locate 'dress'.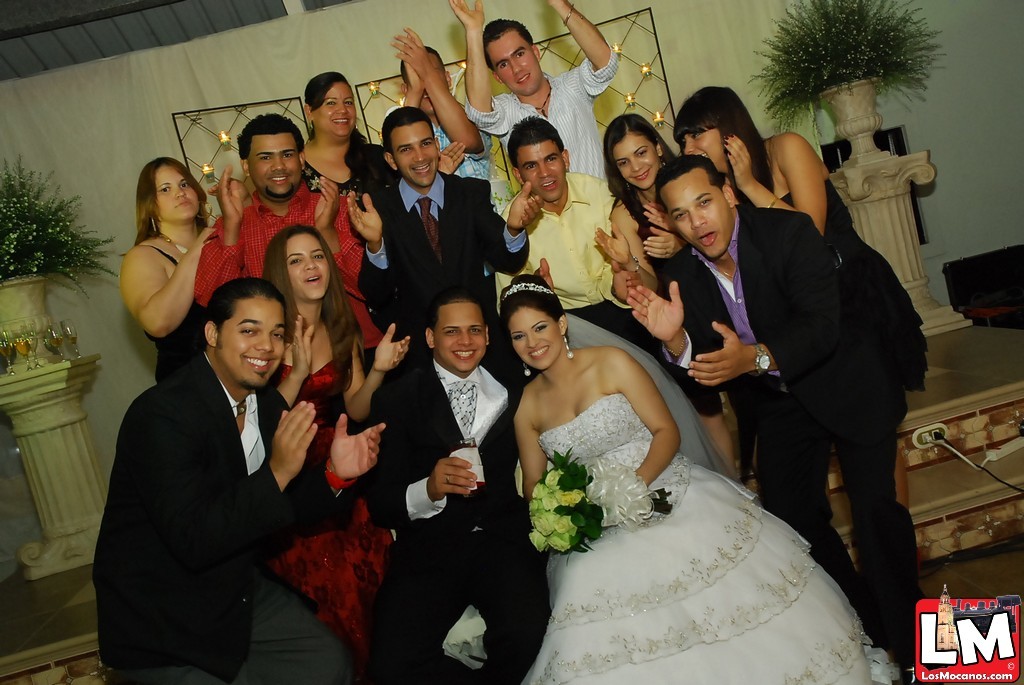
Bounding box: left=779, top=180, right=935, bottom=402.
